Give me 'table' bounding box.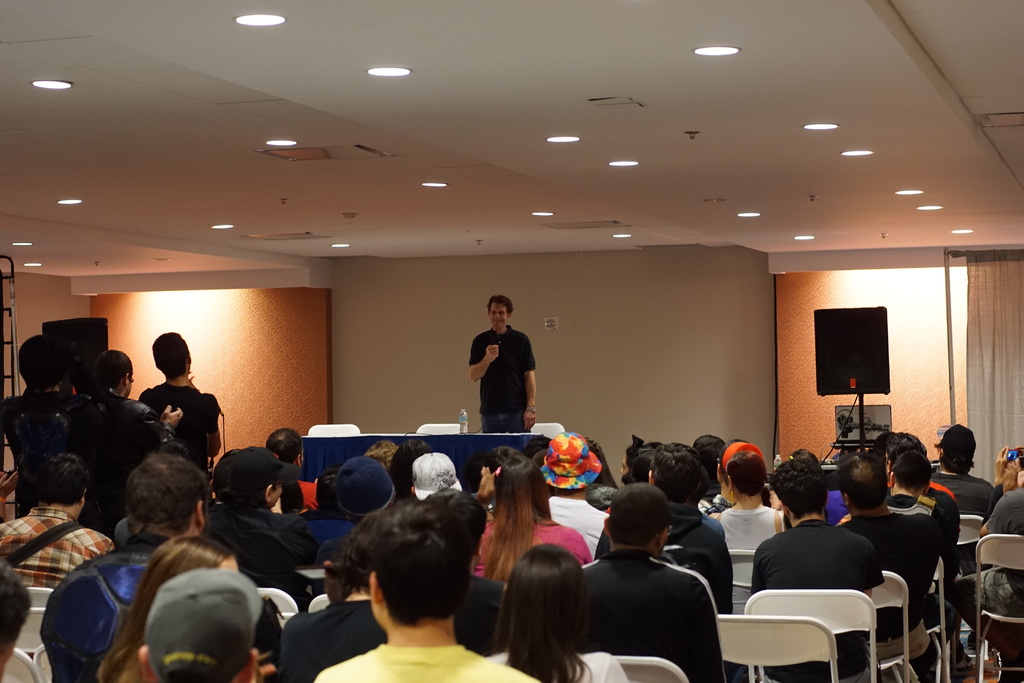
(x1=299, y1=432, x2=544, y2=488).
